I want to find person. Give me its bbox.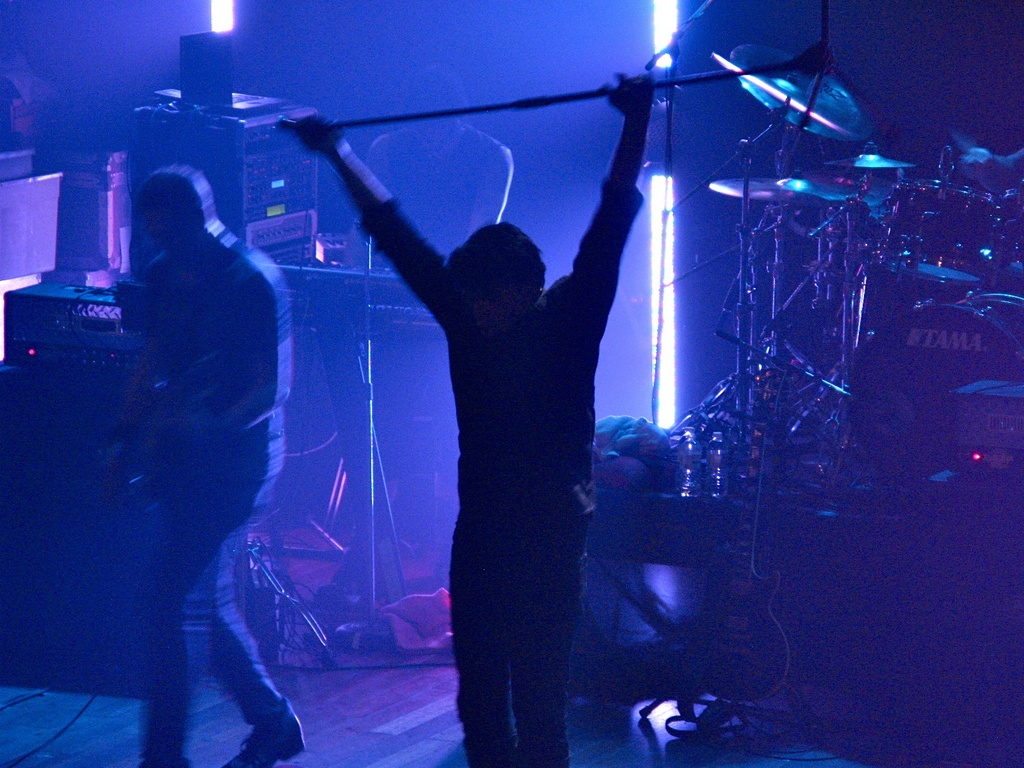
rect(287, 65, 643, 767).
